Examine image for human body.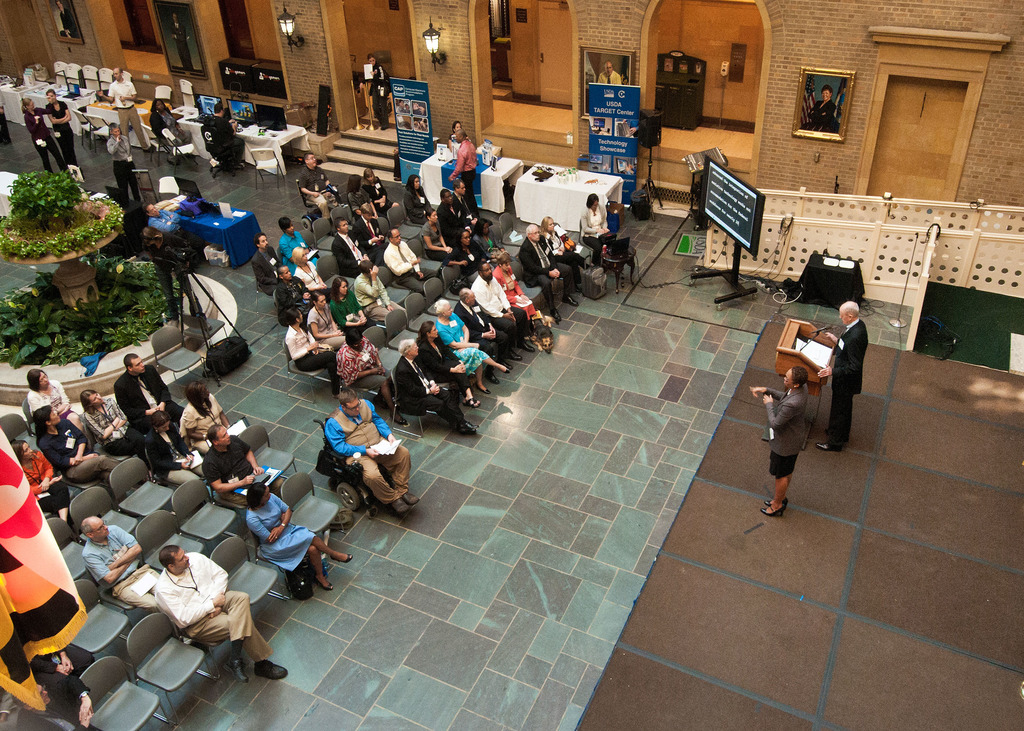
Examination result: {"left": 346, "top": 173, "right": 377, "bottom": 229}.
